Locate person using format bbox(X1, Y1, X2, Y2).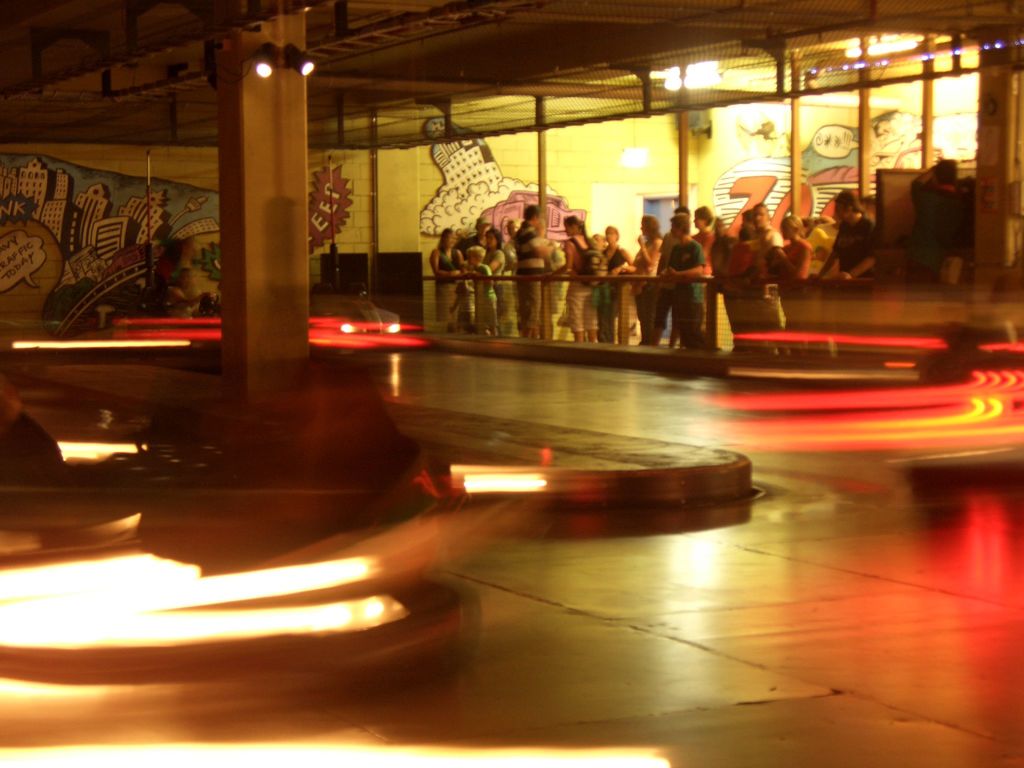
bbox(483, 227, 519, 337).
